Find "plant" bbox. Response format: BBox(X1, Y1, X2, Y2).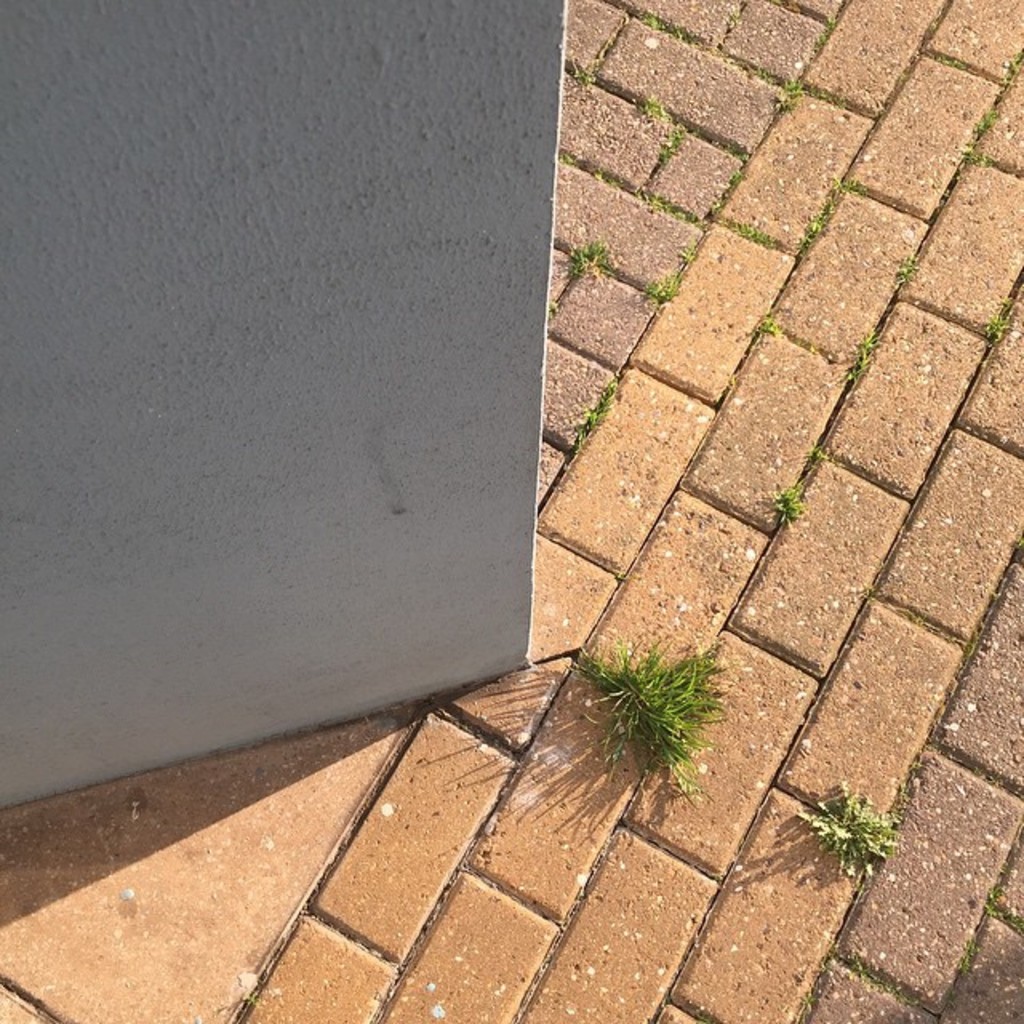
BBox(782, 69, 805, 99).
